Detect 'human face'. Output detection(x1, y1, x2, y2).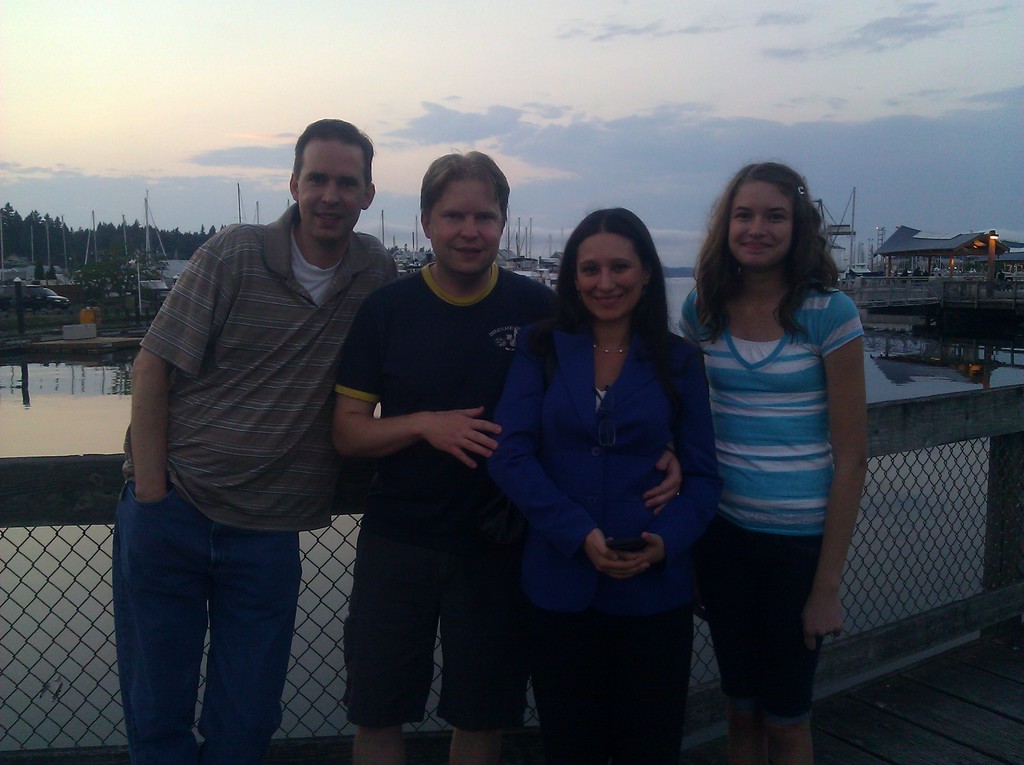
detection(726, 172, 799, 268).
